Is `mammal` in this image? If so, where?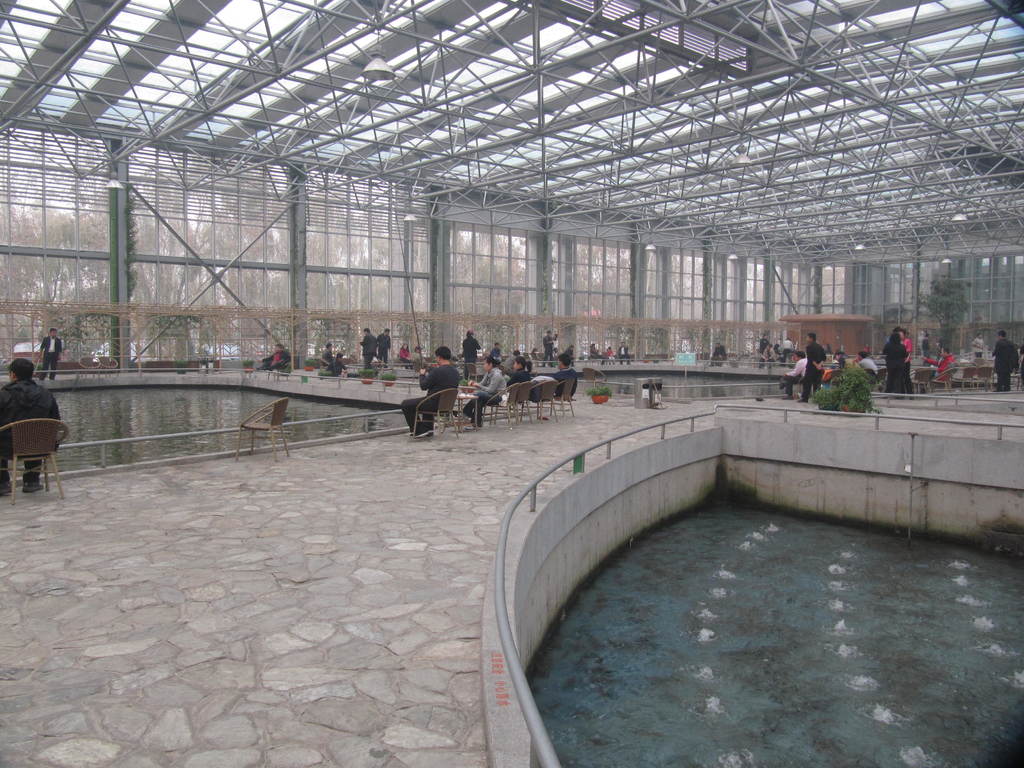
Yes, at 778/348/804/396.
